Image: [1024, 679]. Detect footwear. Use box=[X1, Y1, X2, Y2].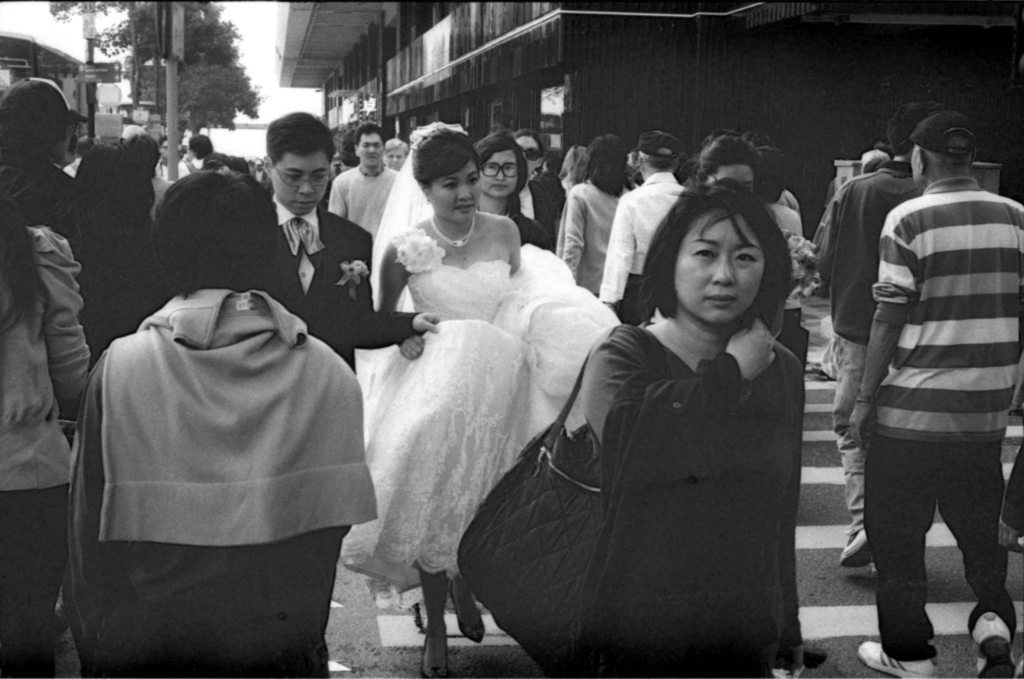
box=[424, 633, 452, 678].
